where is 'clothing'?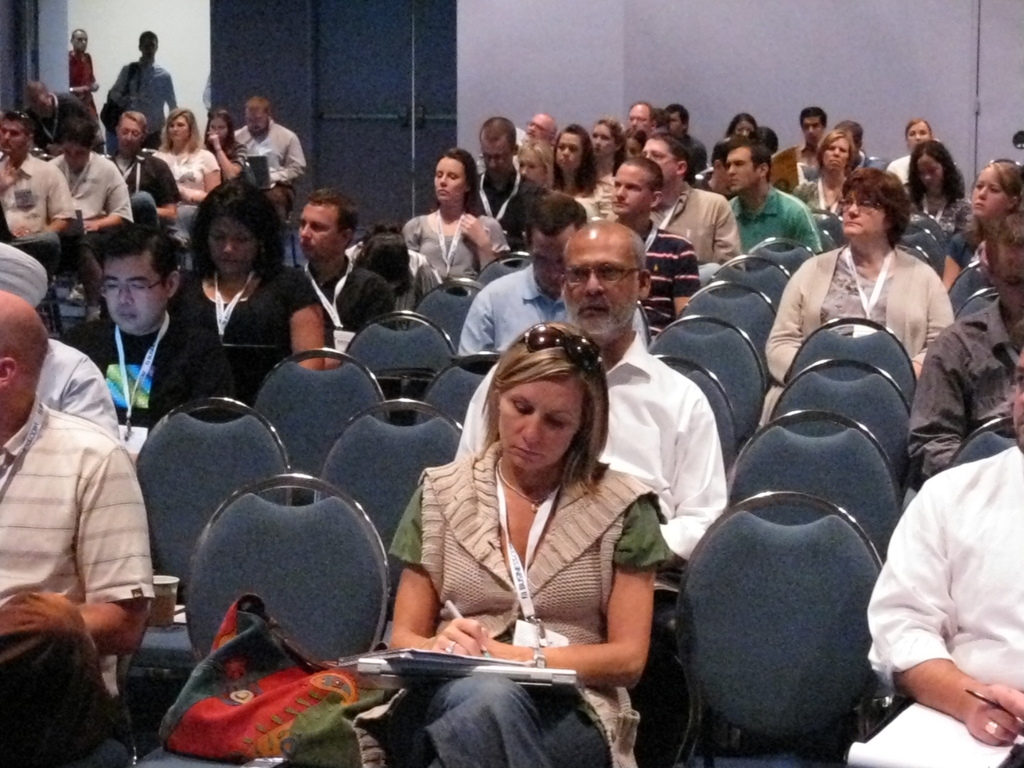
bbox=[580, 177, 621, 219].
